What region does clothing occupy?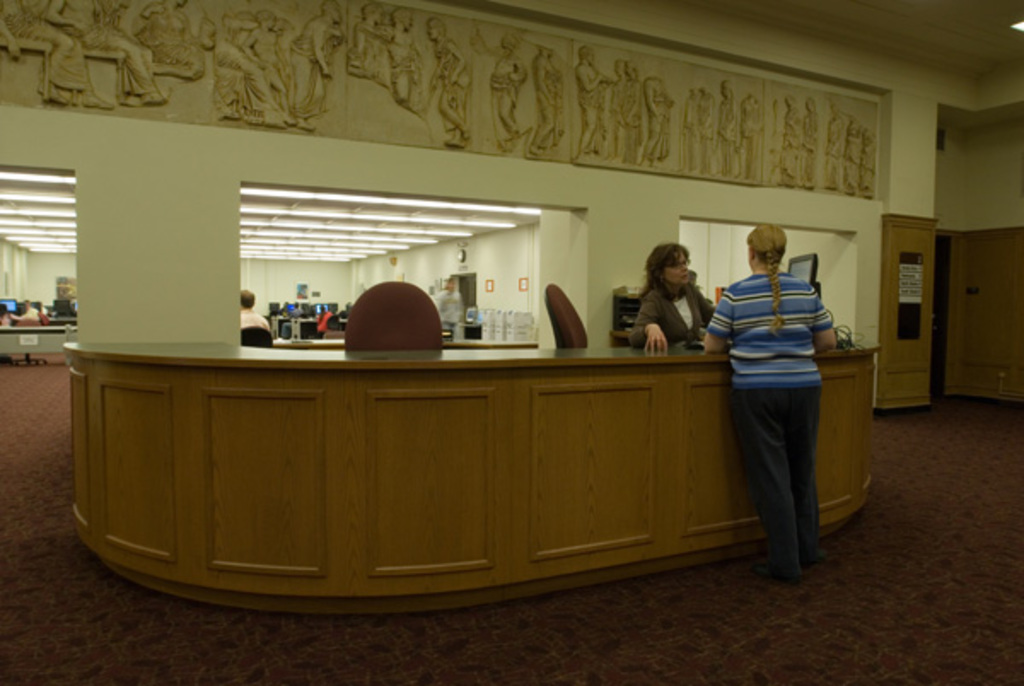
<region>10, 307, 38, 321</region>.
